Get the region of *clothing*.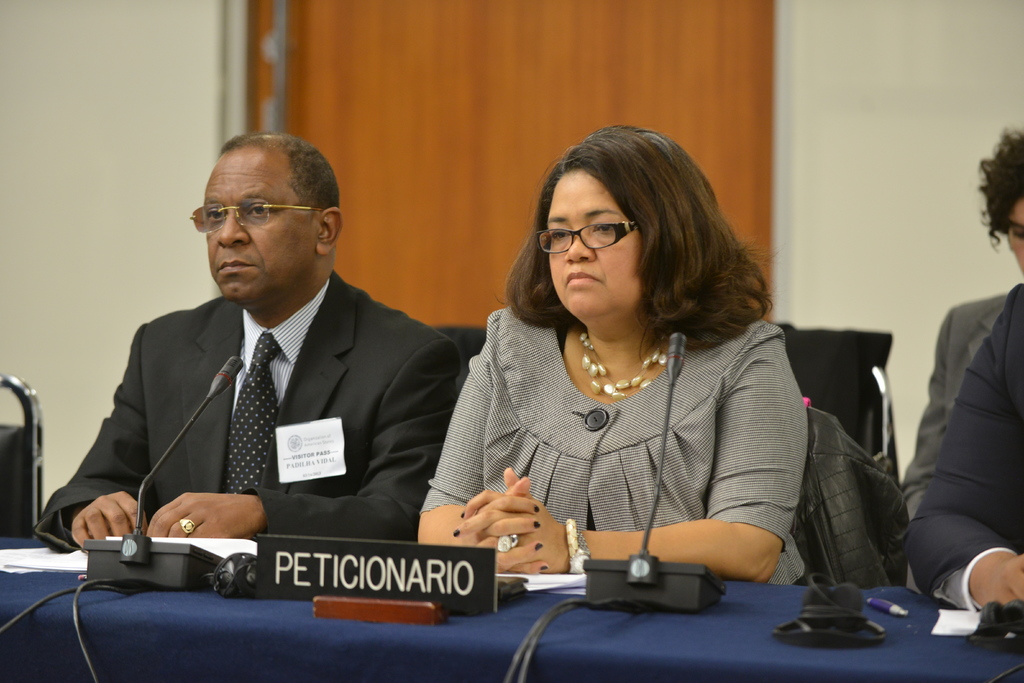
BBox(25, 263, 471, 557).
